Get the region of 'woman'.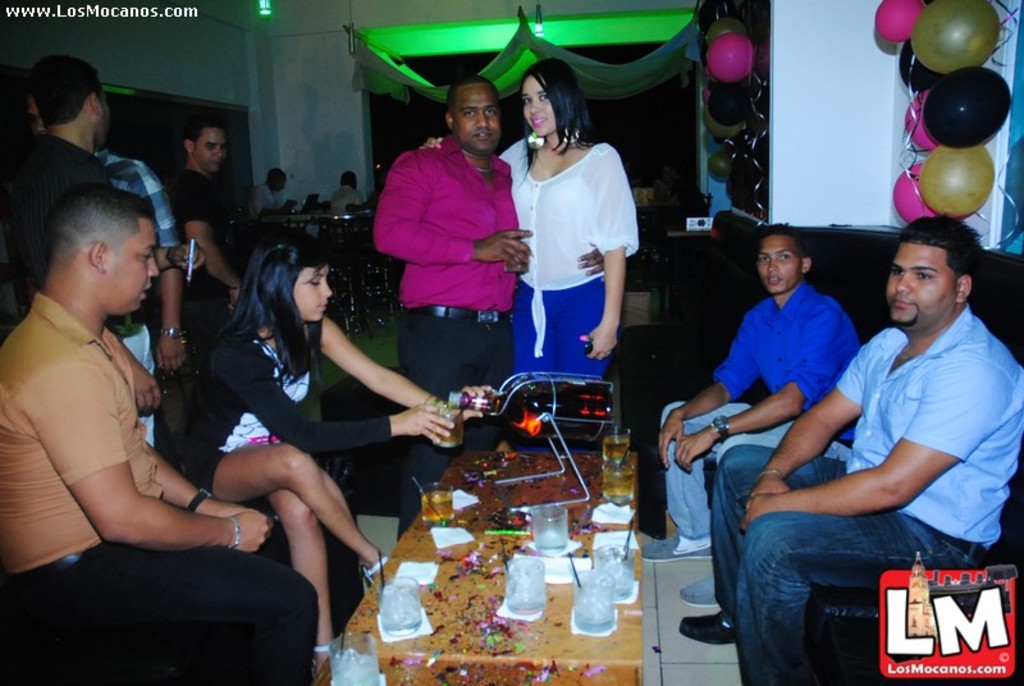
497/65/641/427.
